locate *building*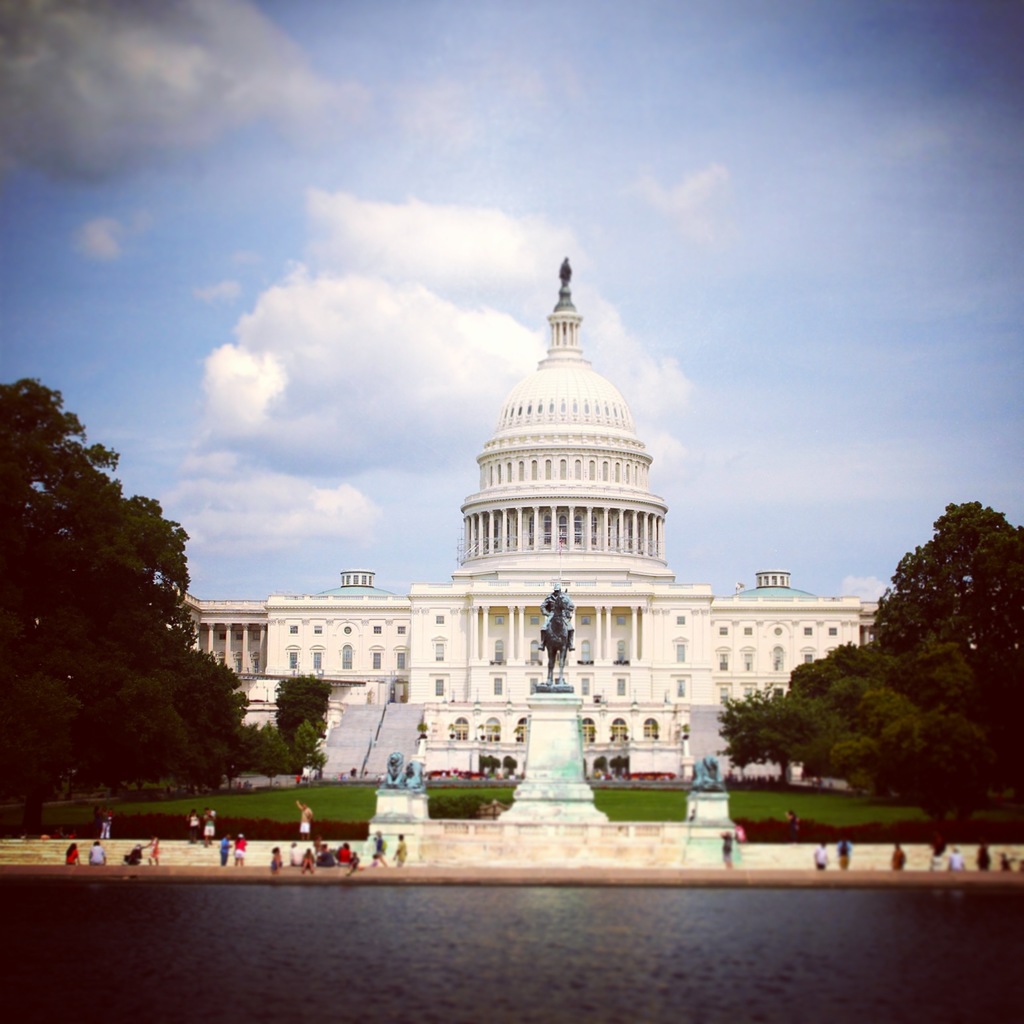
<region>170, 260, 867, 780</region>
